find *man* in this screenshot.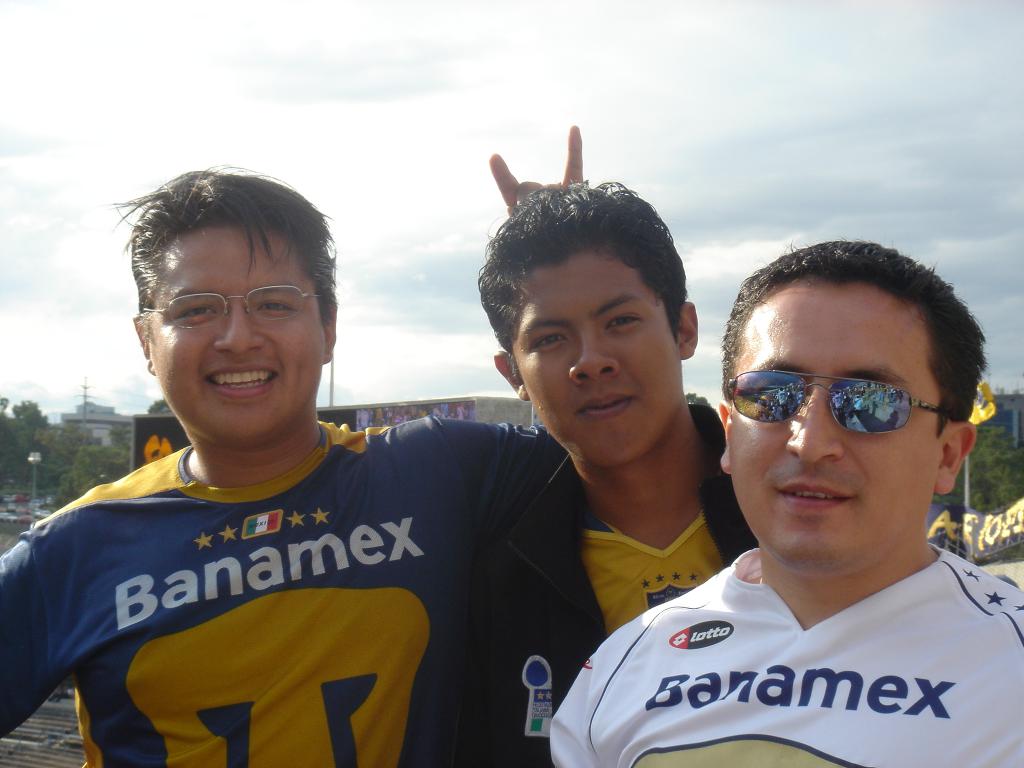
The bounding box for *man* is [551,241,1023,767].
